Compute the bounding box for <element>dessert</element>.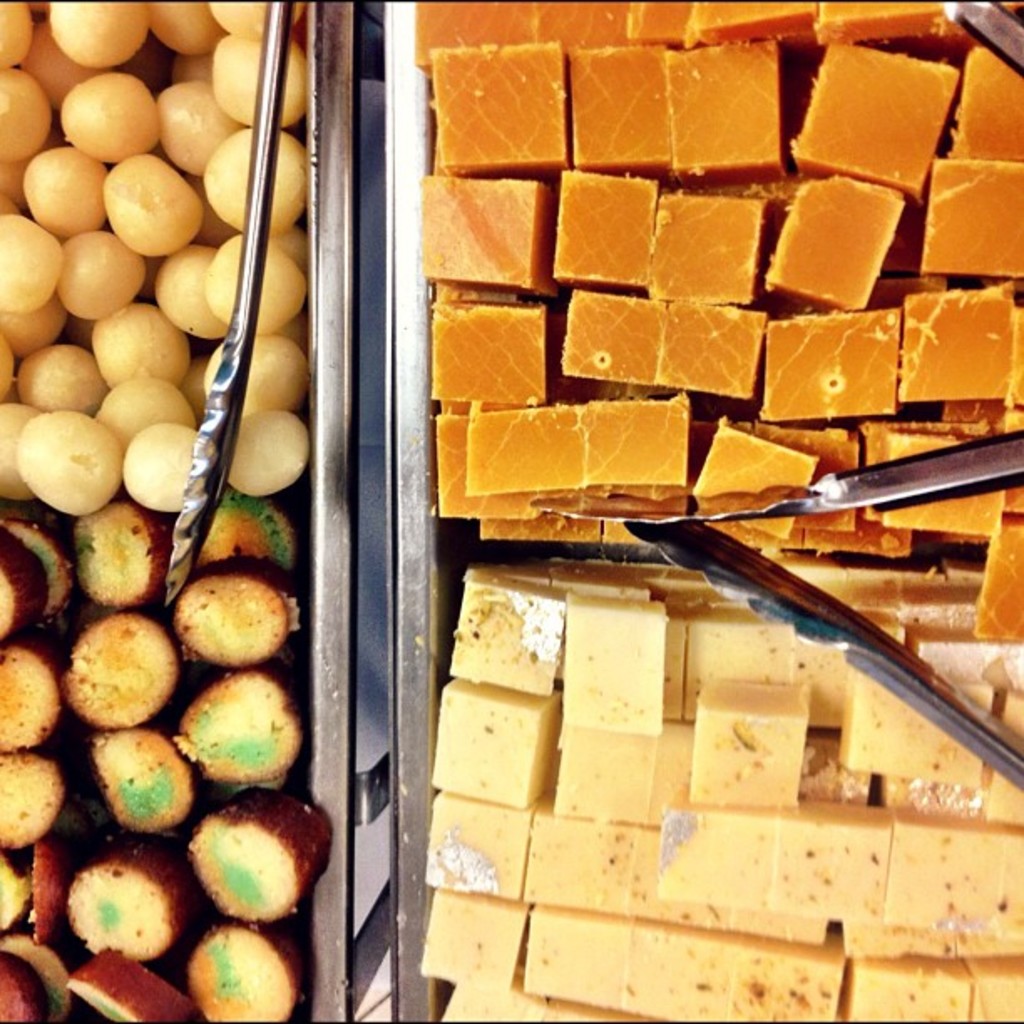
0, 540, 47, 631.
